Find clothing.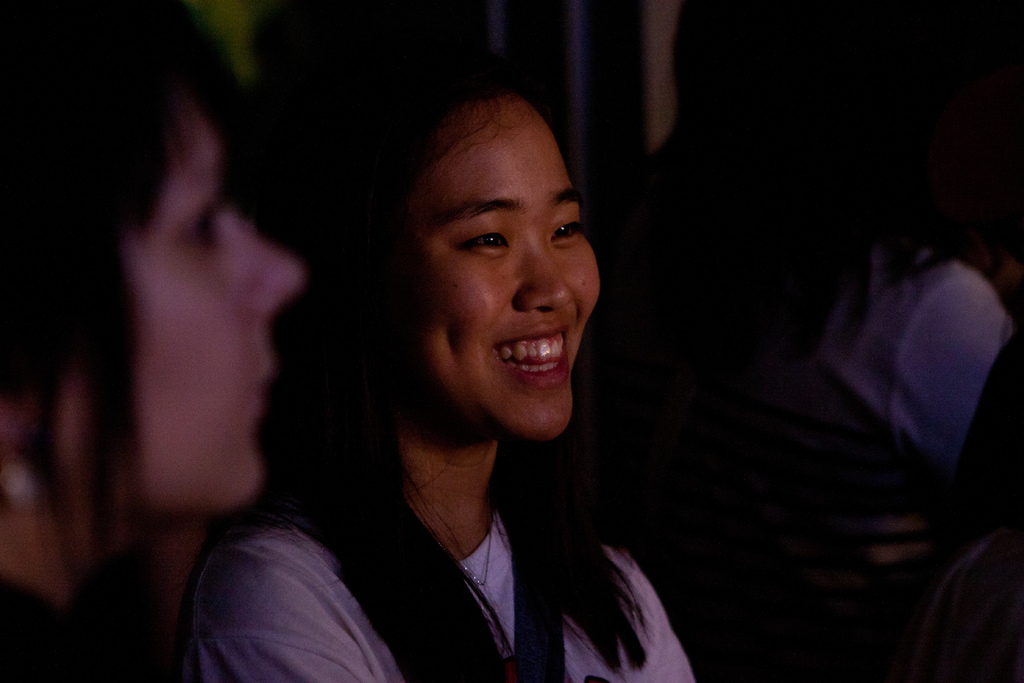
region(165, 425, 632, 681).
